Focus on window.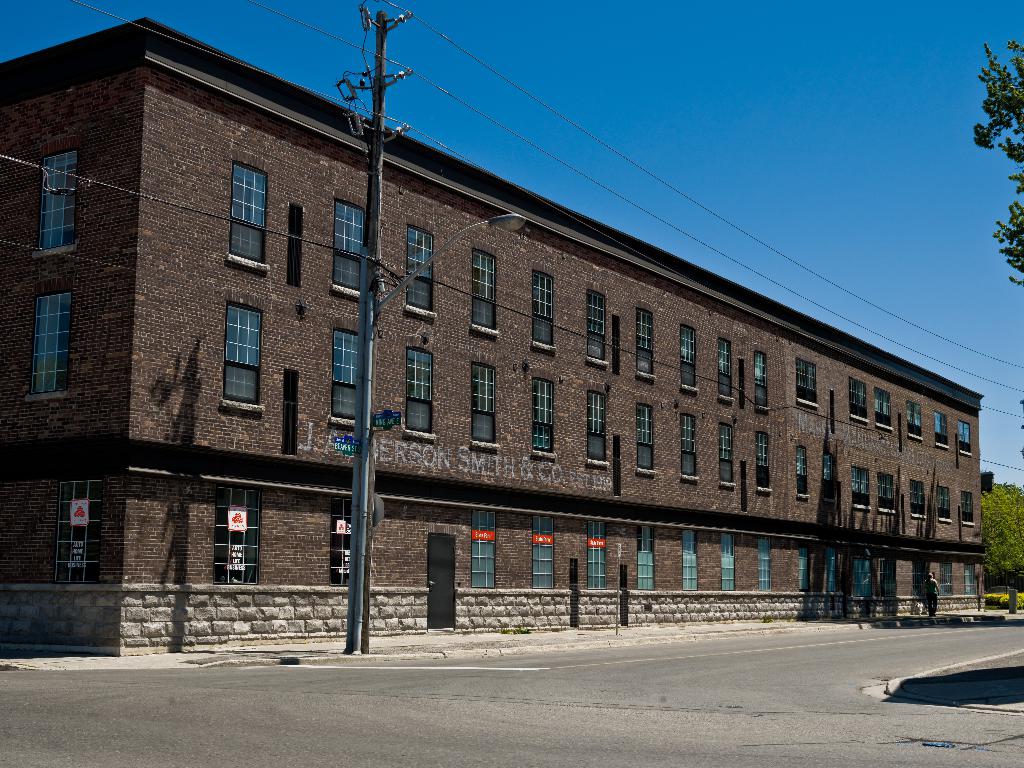
Focused at {"x1": 938, "y1": 487, "x2": 947, "y2": 522}.
